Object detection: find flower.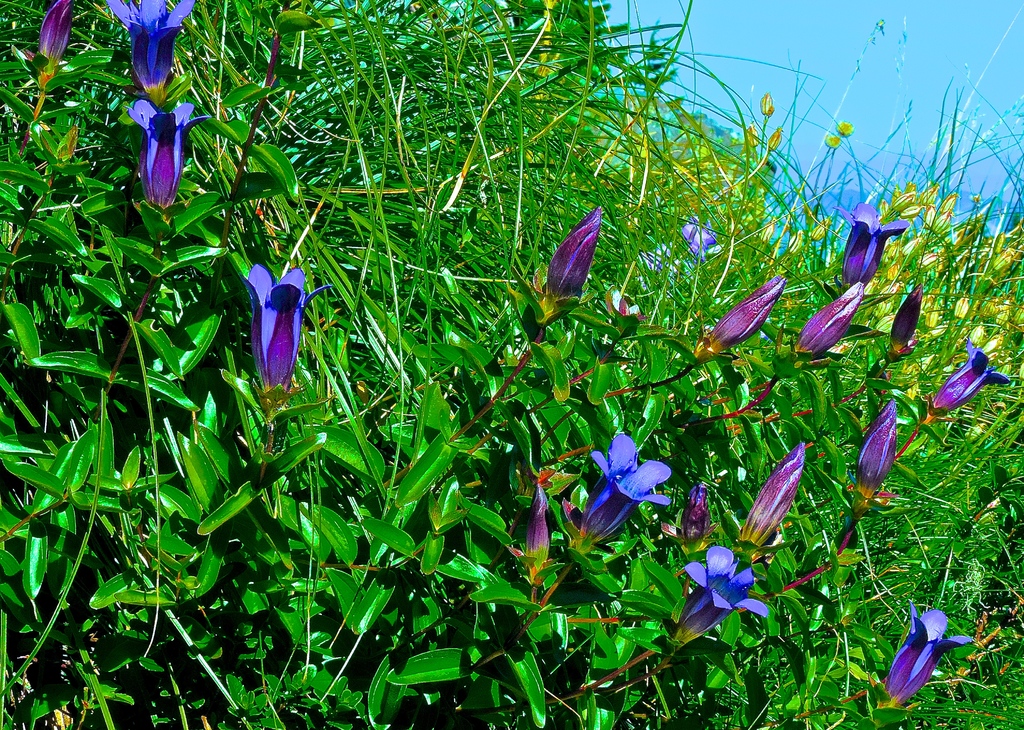
664 484 716 543.
